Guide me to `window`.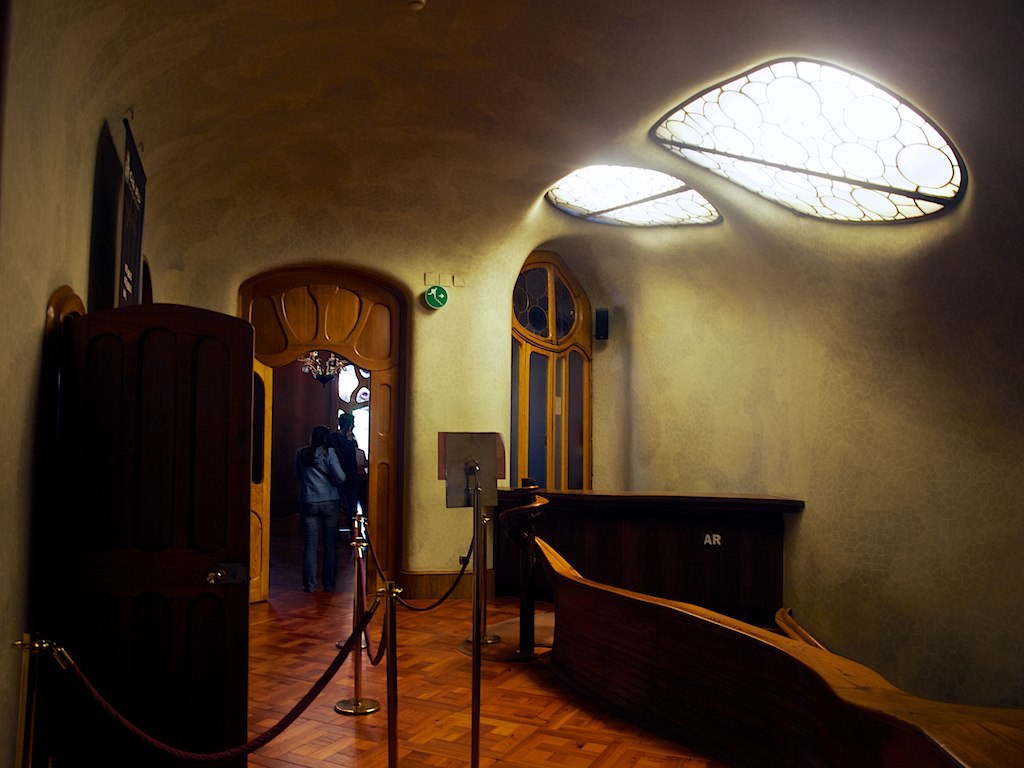
Guidance: l=503, t=224, r=606, b=505.
